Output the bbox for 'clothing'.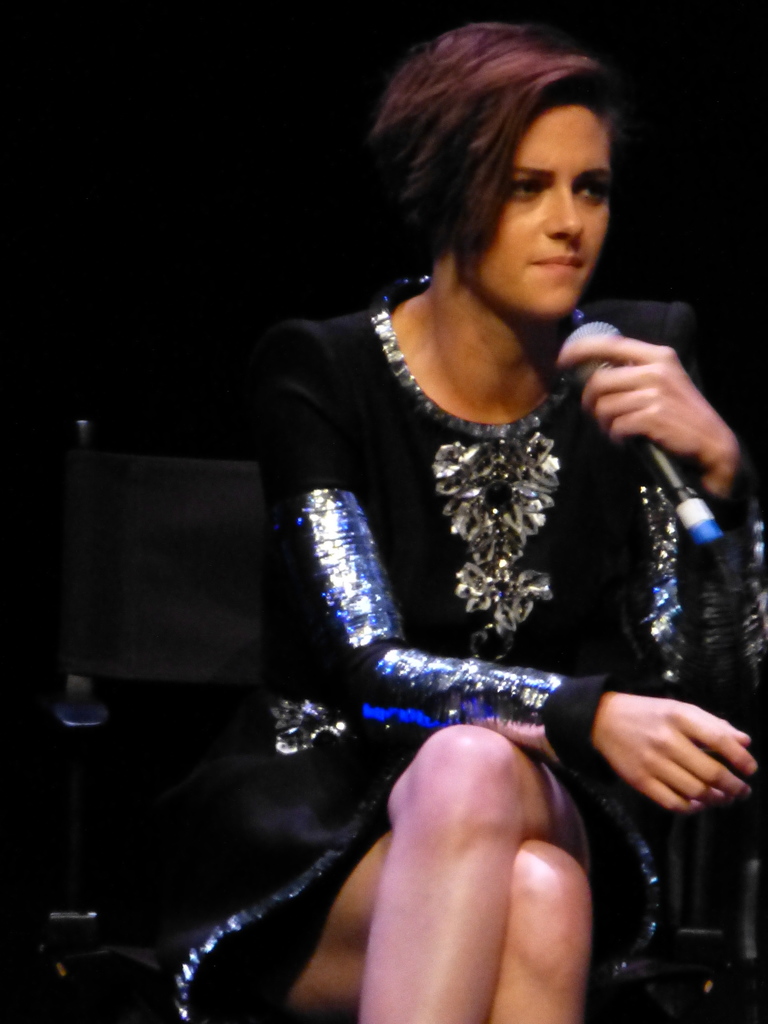
box(154, 301, 744, 1023).
